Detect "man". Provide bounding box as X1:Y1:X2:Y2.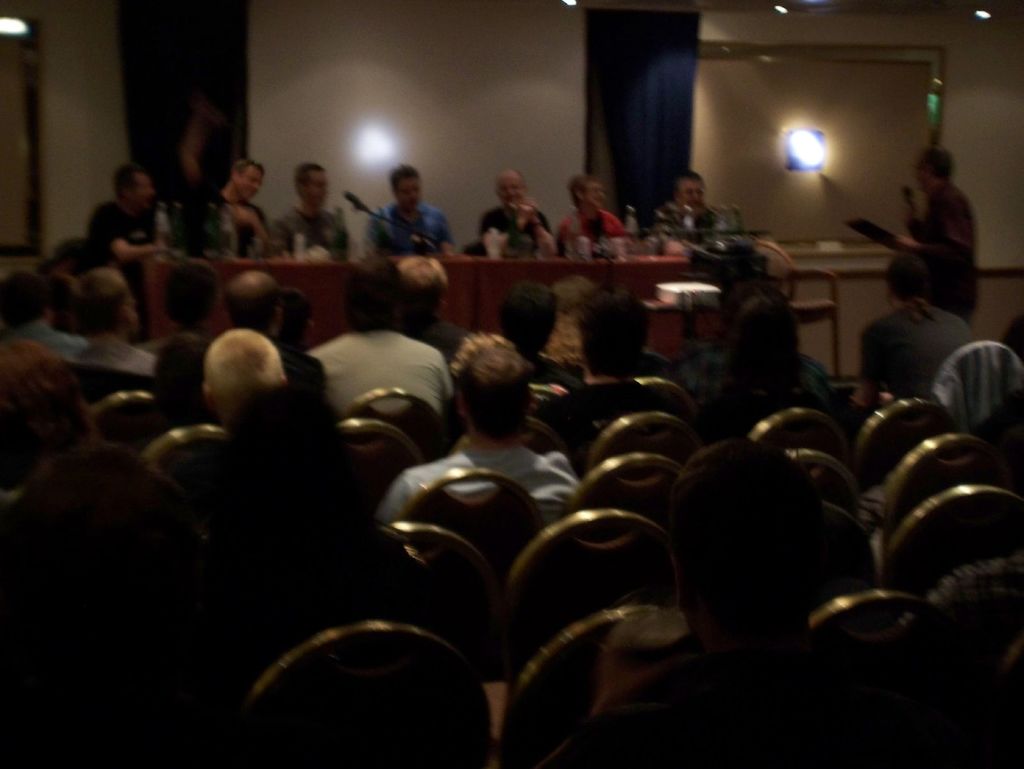
264:161:354:260.
